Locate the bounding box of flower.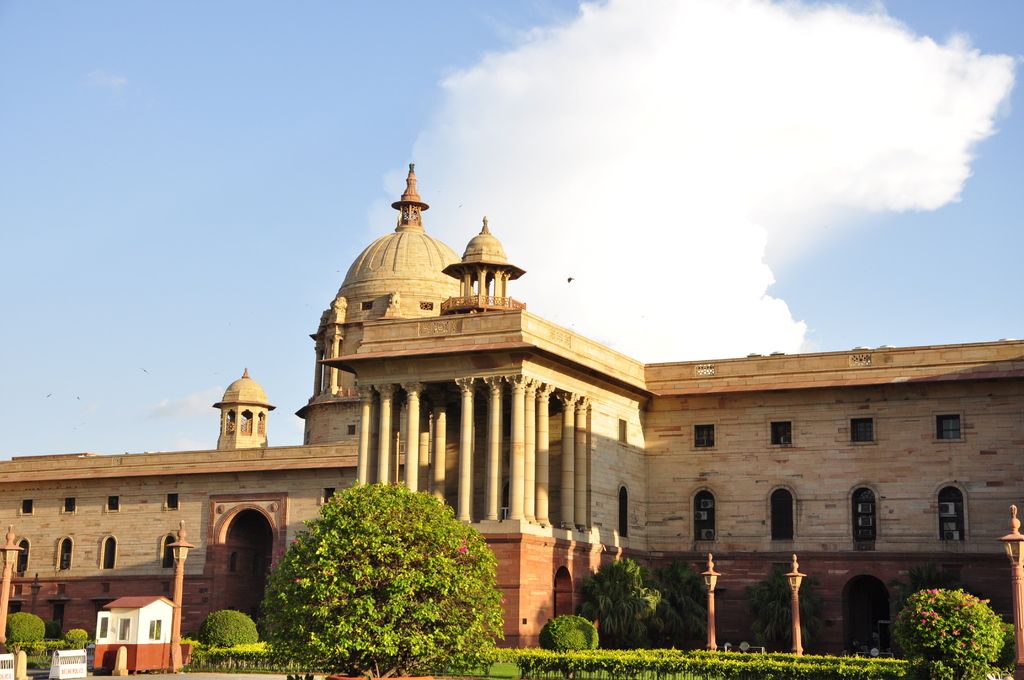
Bounding box: {"left": 271, "top": 559, "right": 281, "bottom": 567}.
